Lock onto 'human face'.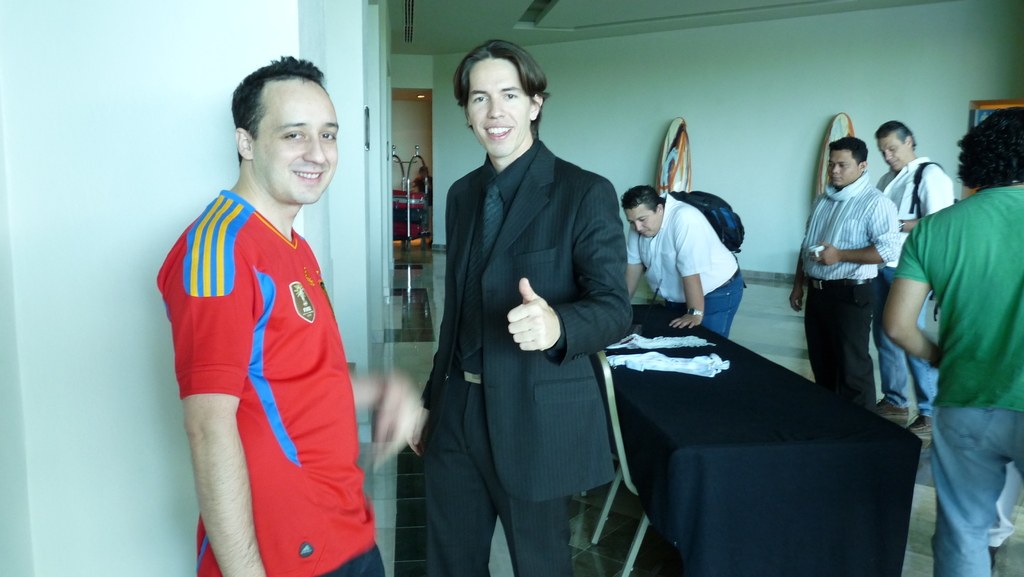
Locked: pyautogui.locateOnScreen(633, 206, 653, 238).
